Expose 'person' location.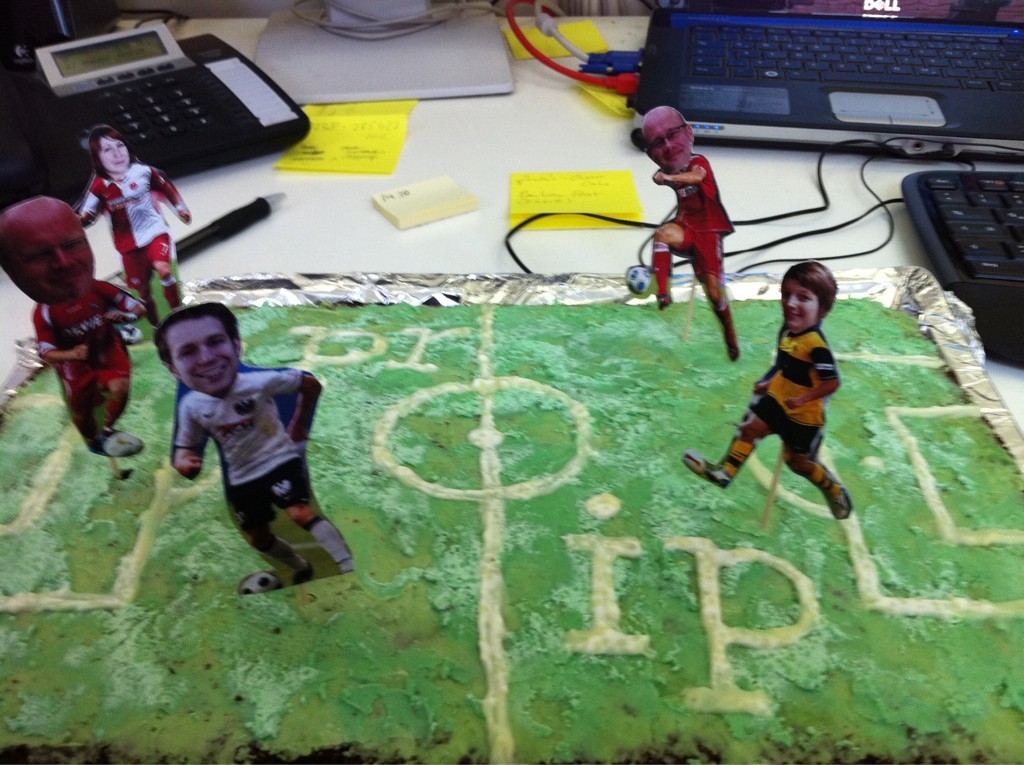
Exposed at {"x1": 162, "y1": 304, "x2": 326, "y2": 605}.
